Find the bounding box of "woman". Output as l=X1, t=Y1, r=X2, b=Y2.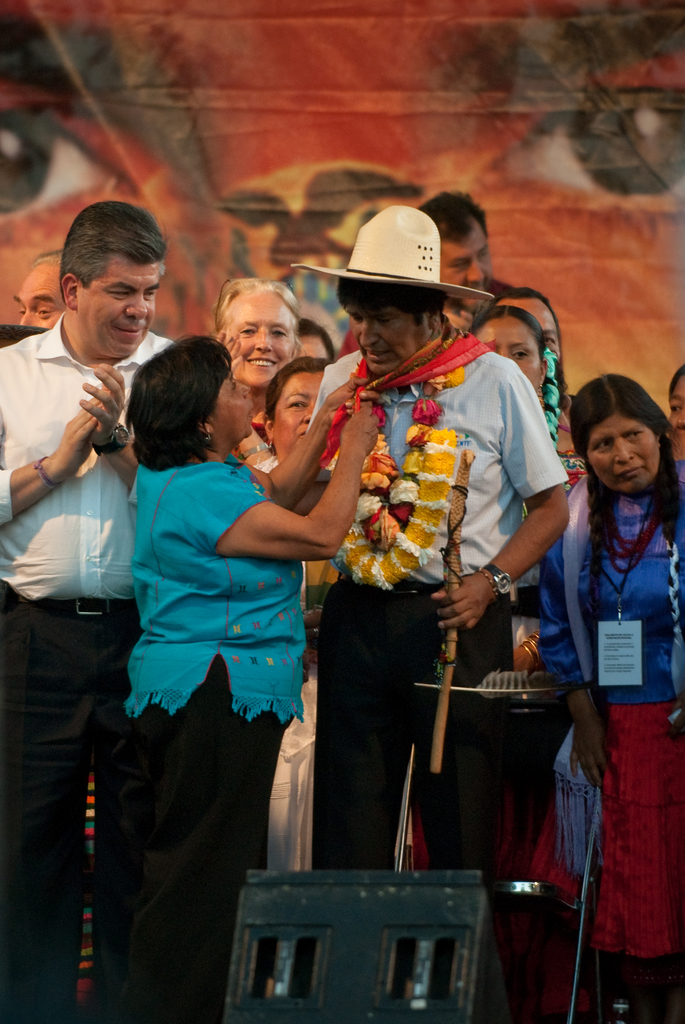
l=76, t=333, r=389, b=1023.
